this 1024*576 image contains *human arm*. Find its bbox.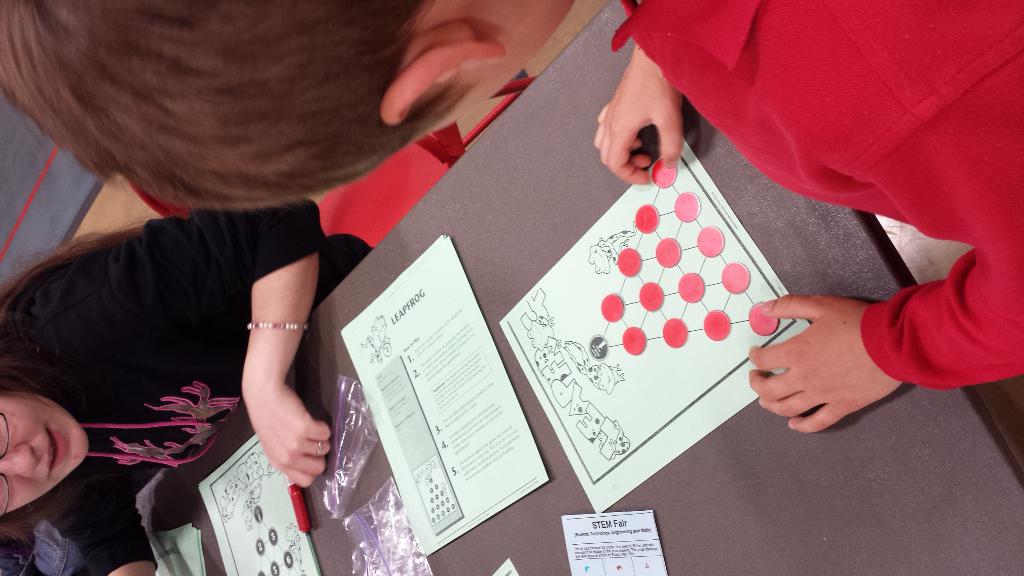
218/235/315/490.
